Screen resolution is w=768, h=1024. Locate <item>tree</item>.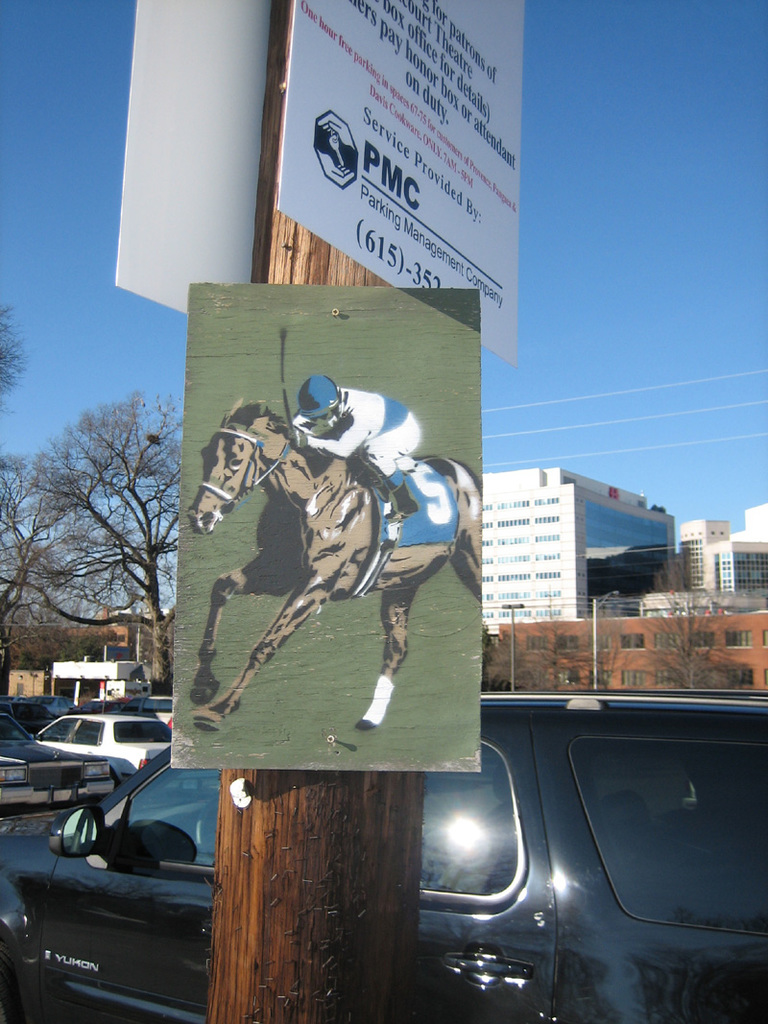
region(0, 298, 36, 400).
